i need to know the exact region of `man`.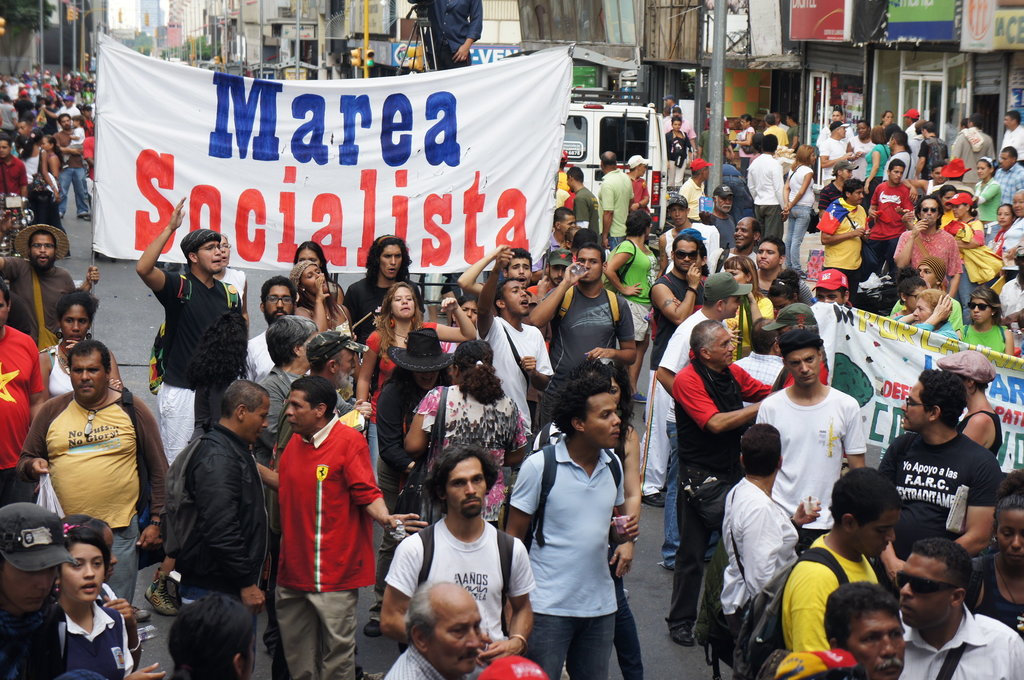
Region: <box>241,271,302,391</box>.
